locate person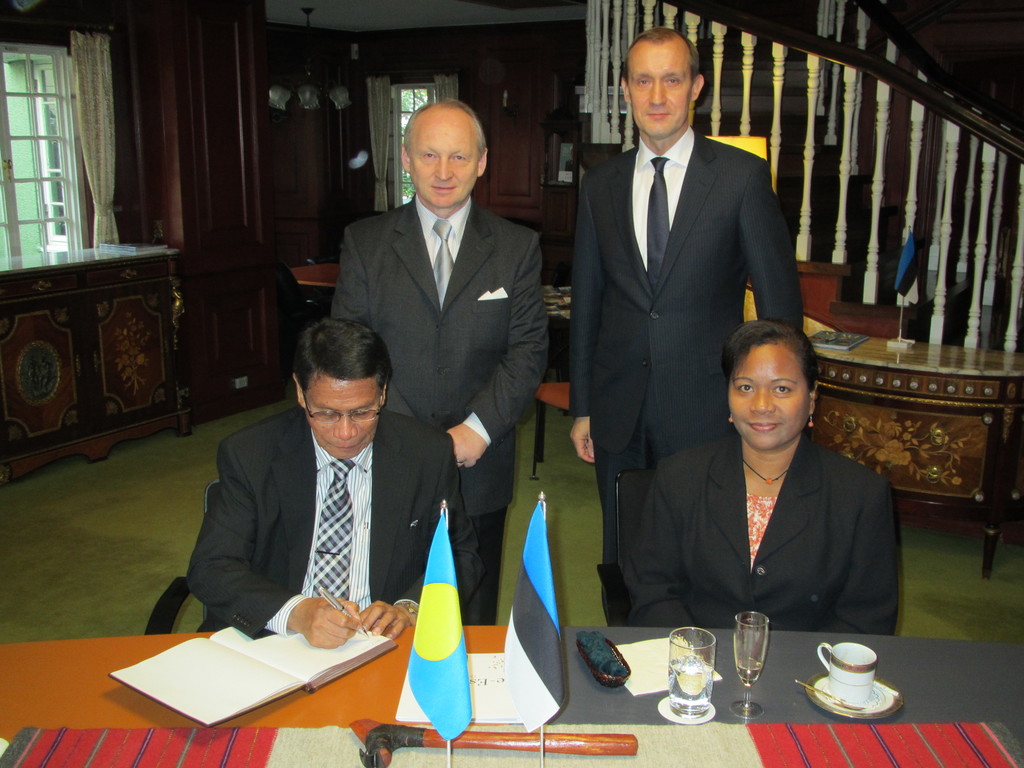
region(187, 316, 452, 647)
